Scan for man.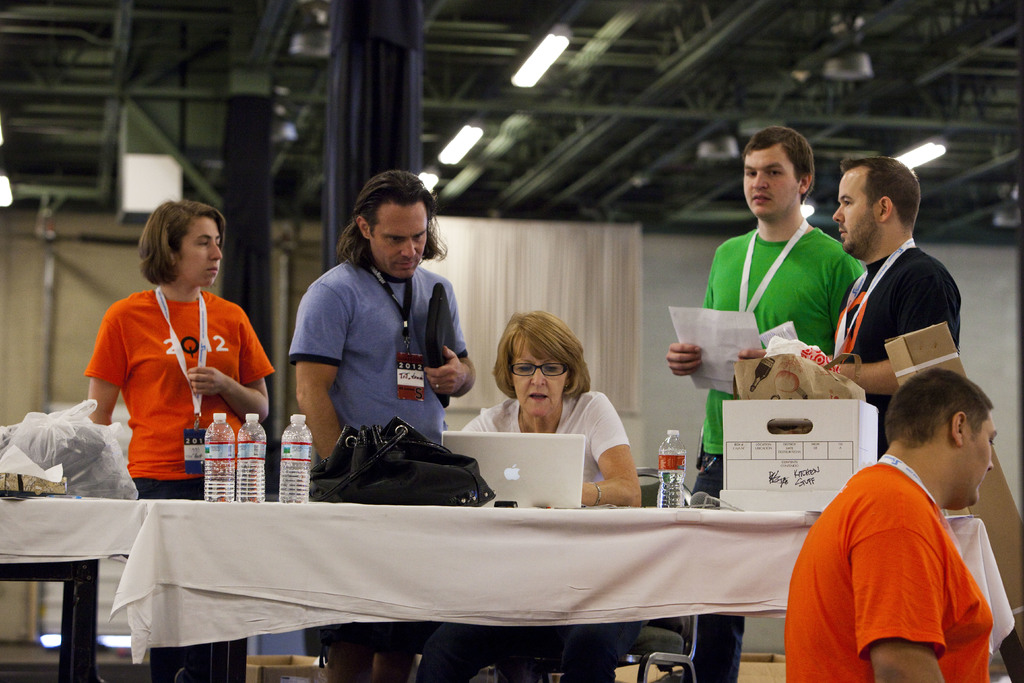
Scan result: x1=665, y1=129, x2=863, y2=682.
